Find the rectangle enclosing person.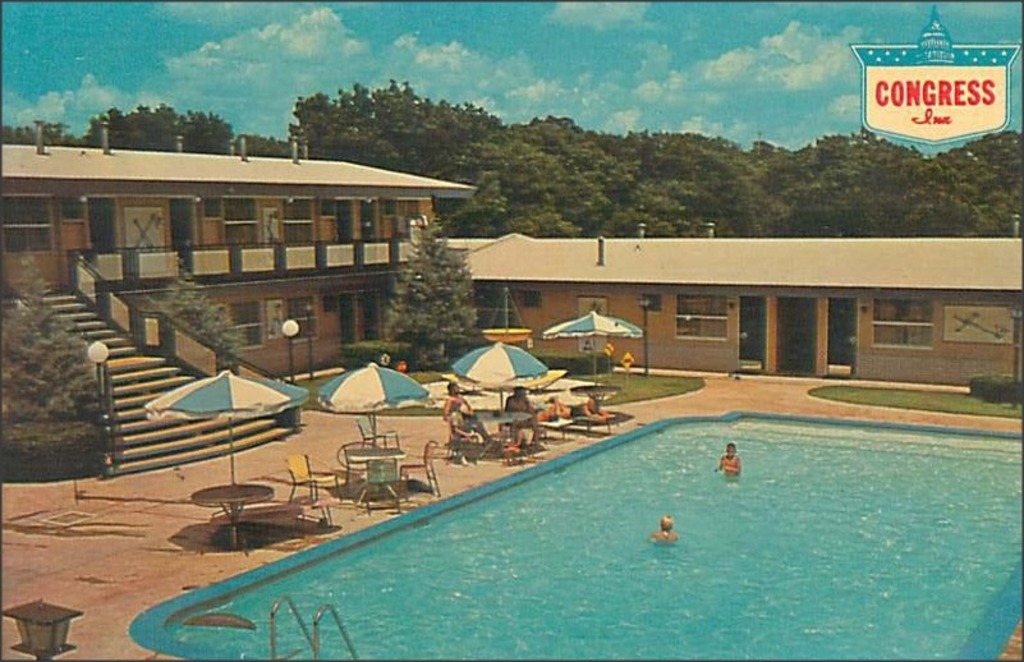
bbox=[446, 404, 479, 468].
